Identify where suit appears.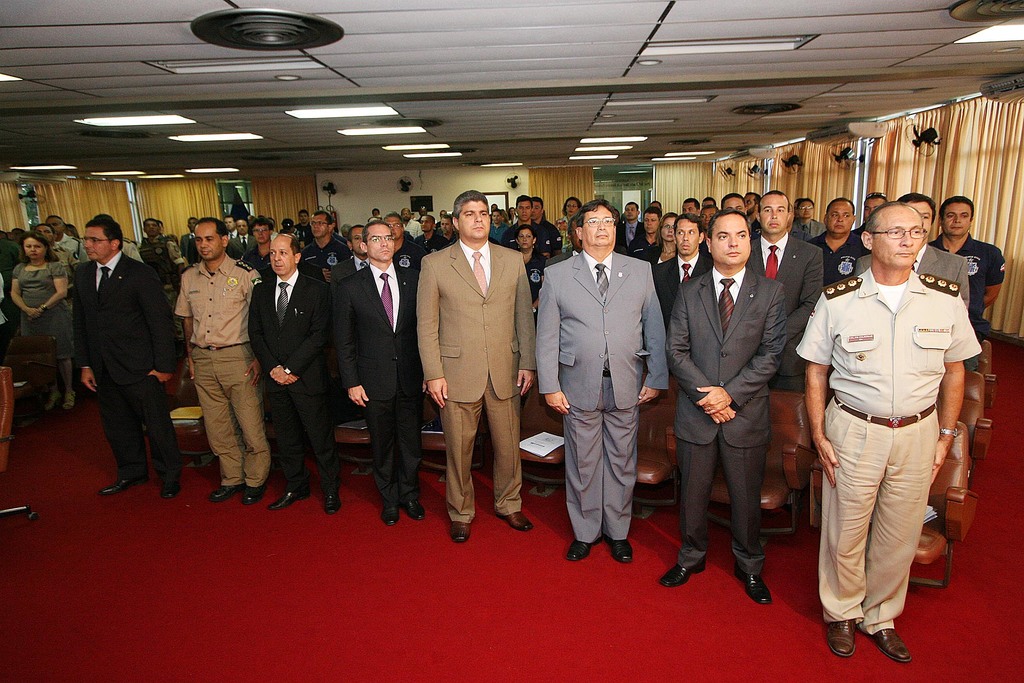
Appears at bbox=[241, 266, 330, 496].
